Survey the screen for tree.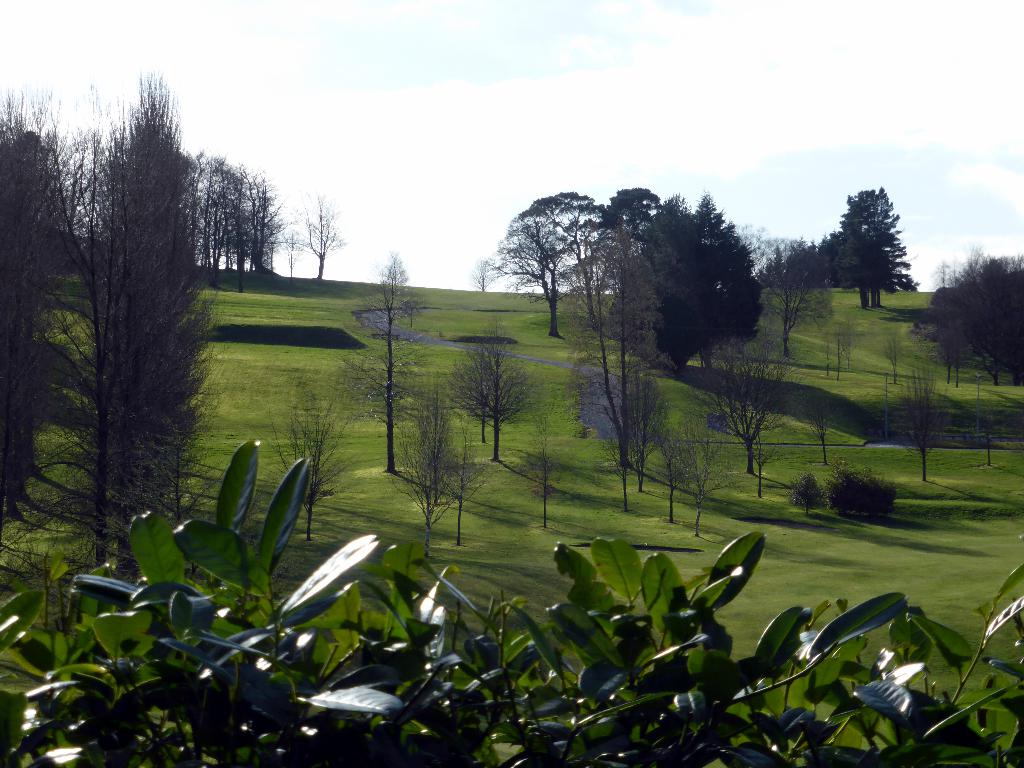
Survey found: (600,227,668,378).
